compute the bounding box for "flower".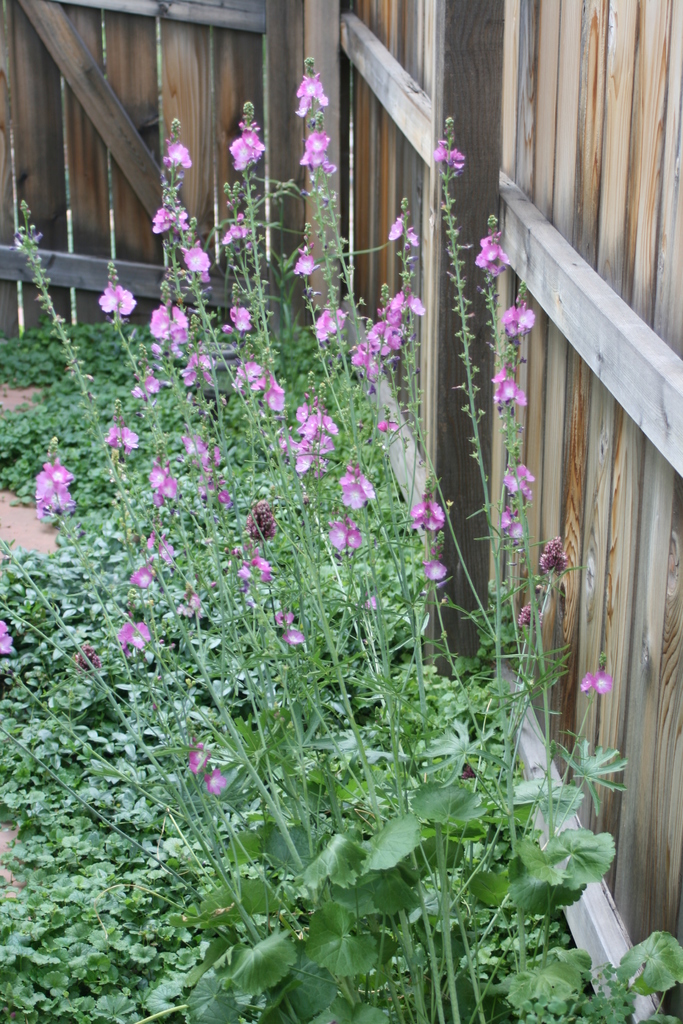
detection(293, 70, 325, 120).
